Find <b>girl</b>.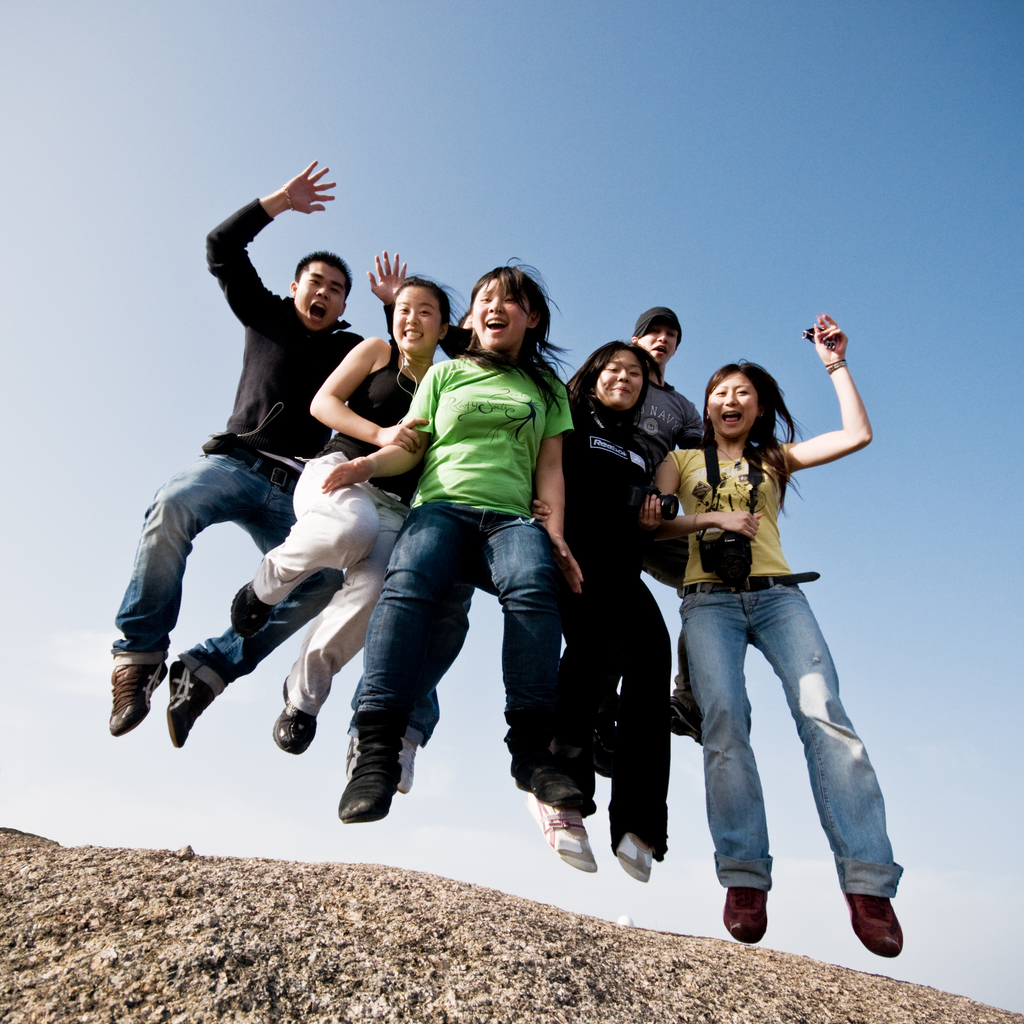
(223,276,571,755).
